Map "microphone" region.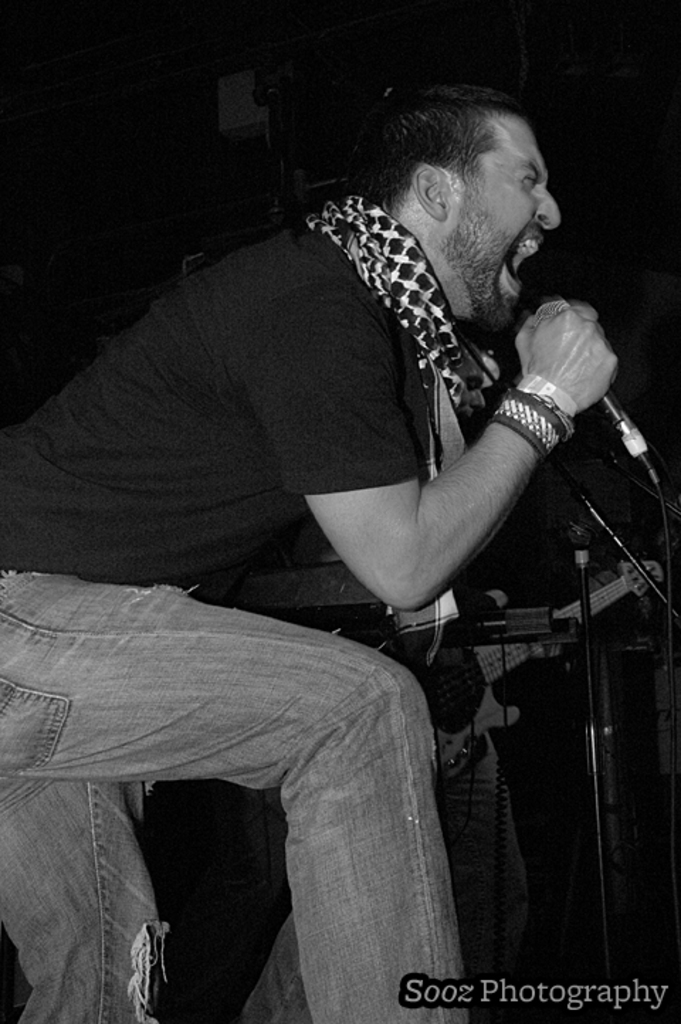
Mapped to rect(529, 298, 648, 465).
